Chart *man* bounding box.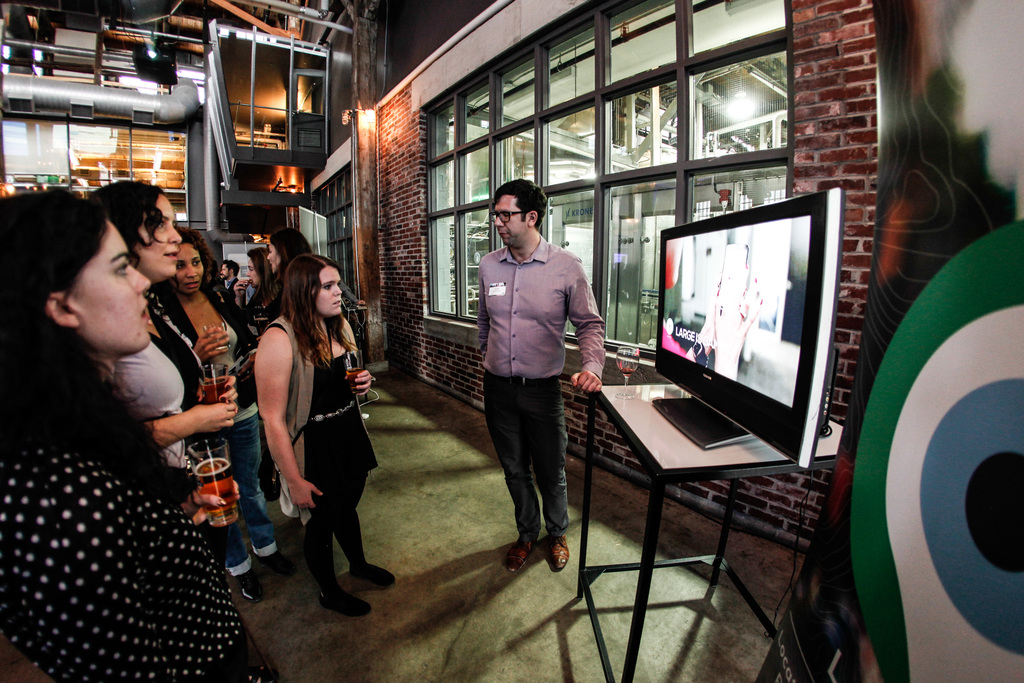
Charted: select_region(218, 258, 247, 307).
